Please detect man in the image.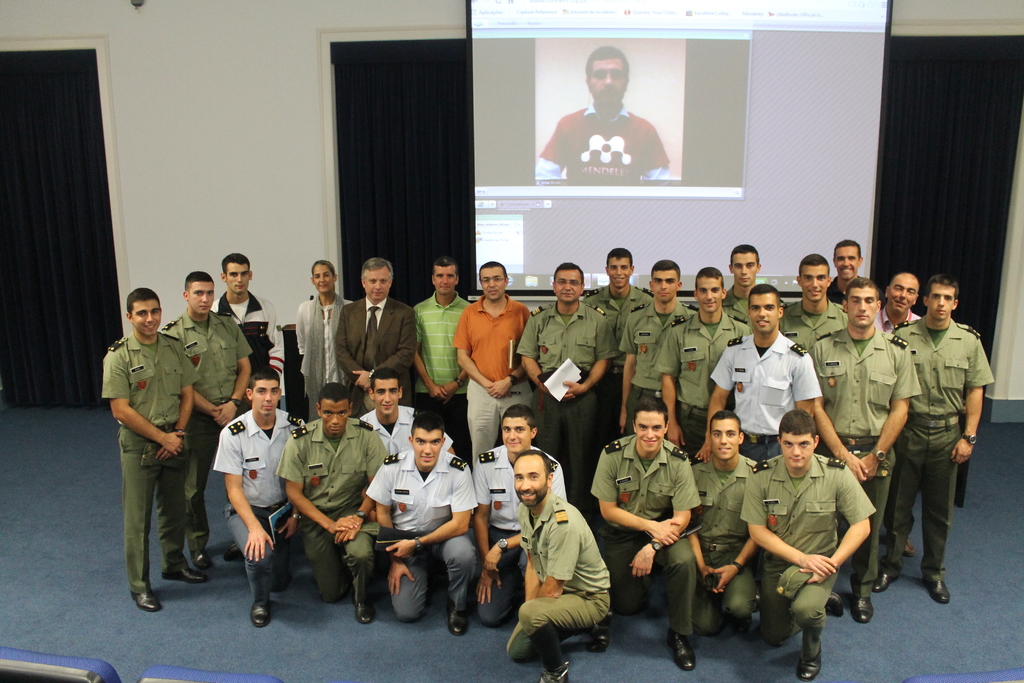
<region>504, 448, 612, 682</region>.
